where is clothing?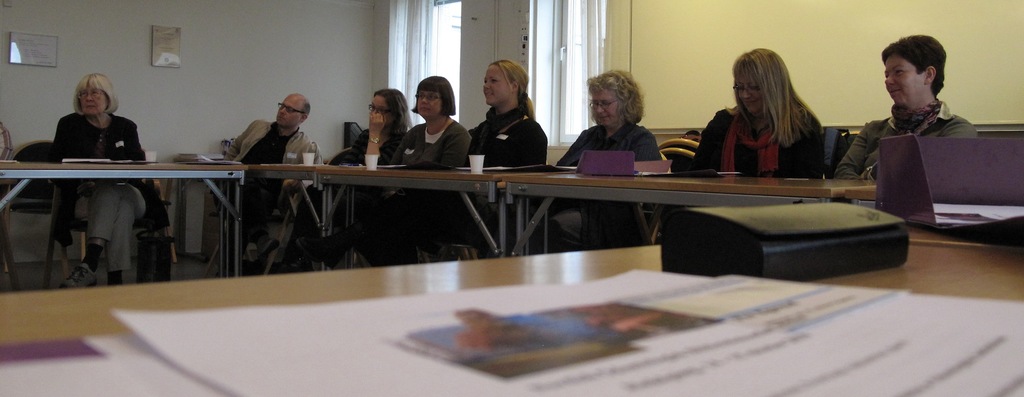
select_region(550, 126, 666, 250).
